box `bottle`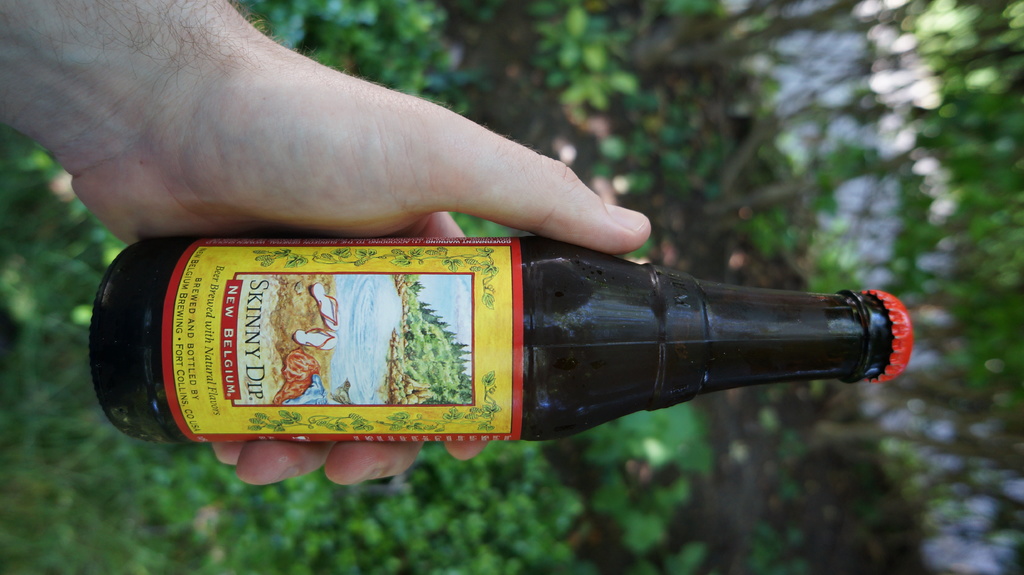
<region>125, 223, 879, 440</region>
